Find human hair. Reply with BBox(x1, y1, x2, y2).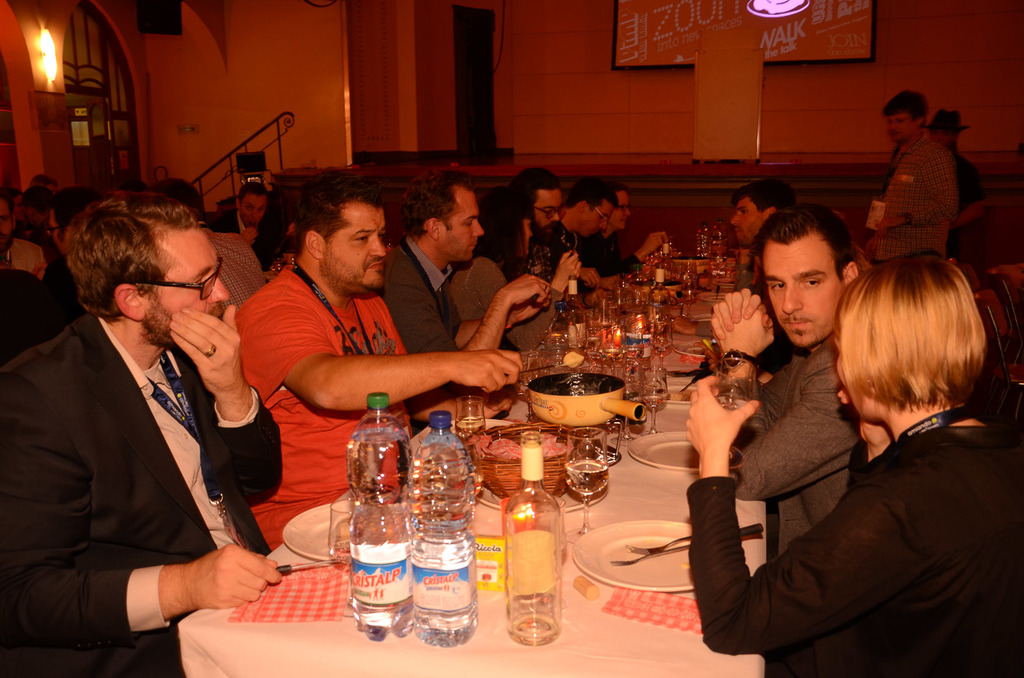
BBox(56, 196, 216, 345).
